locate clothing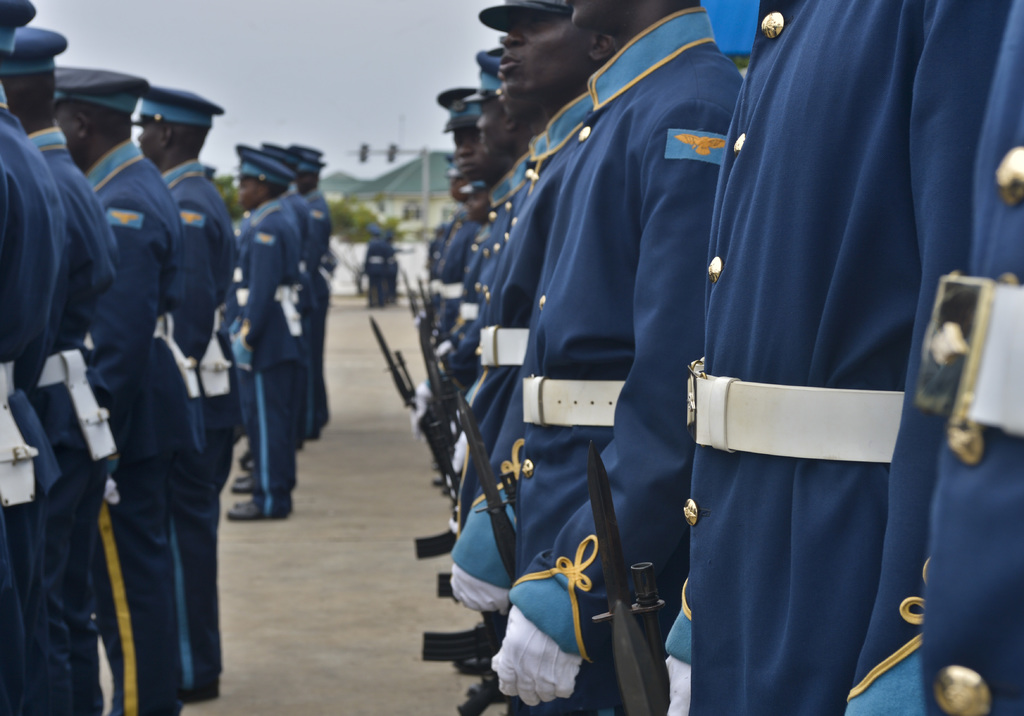
crop(190, 183, 238, 698)
